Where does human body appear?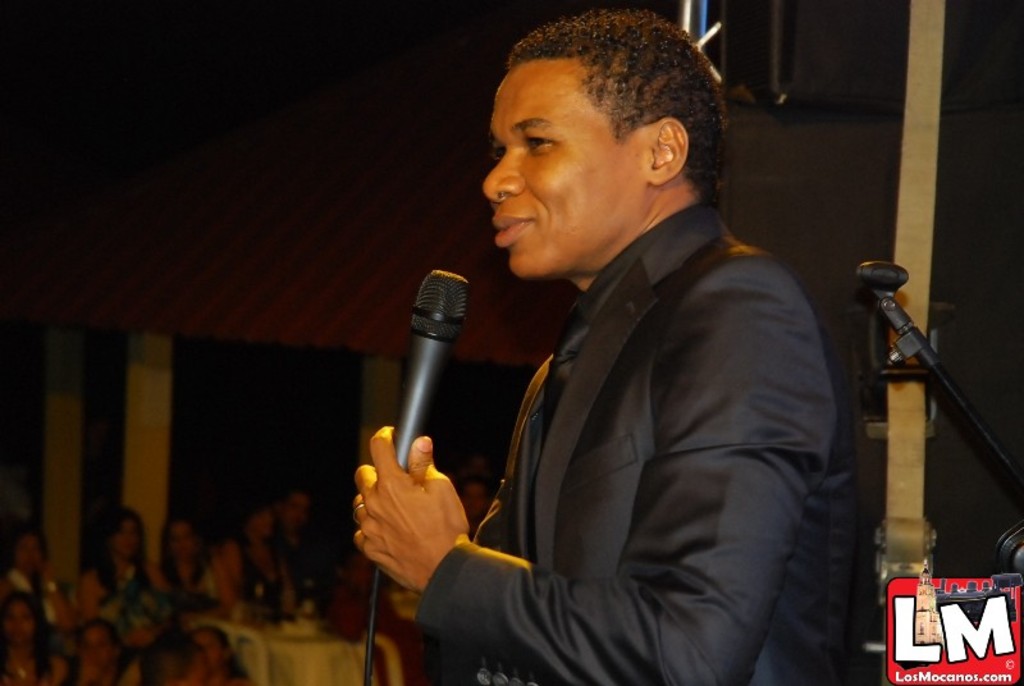
Appears at <bbox>0, 593, 67, 685</bbox>.
